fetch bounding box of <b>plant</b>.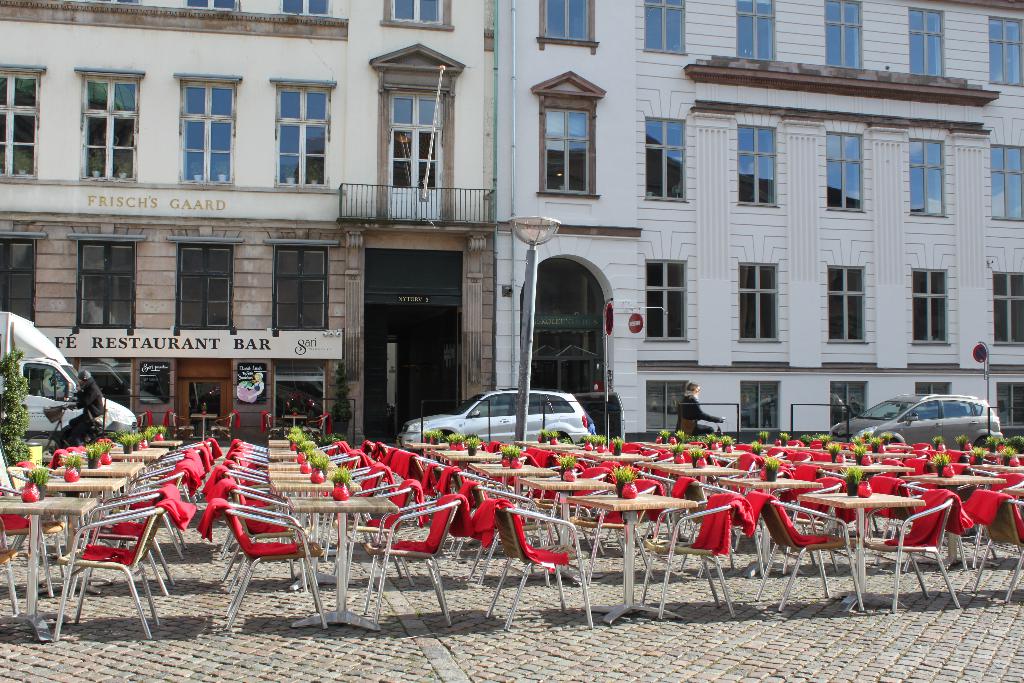
Bbox: crop(0, 348, 34, 468).
